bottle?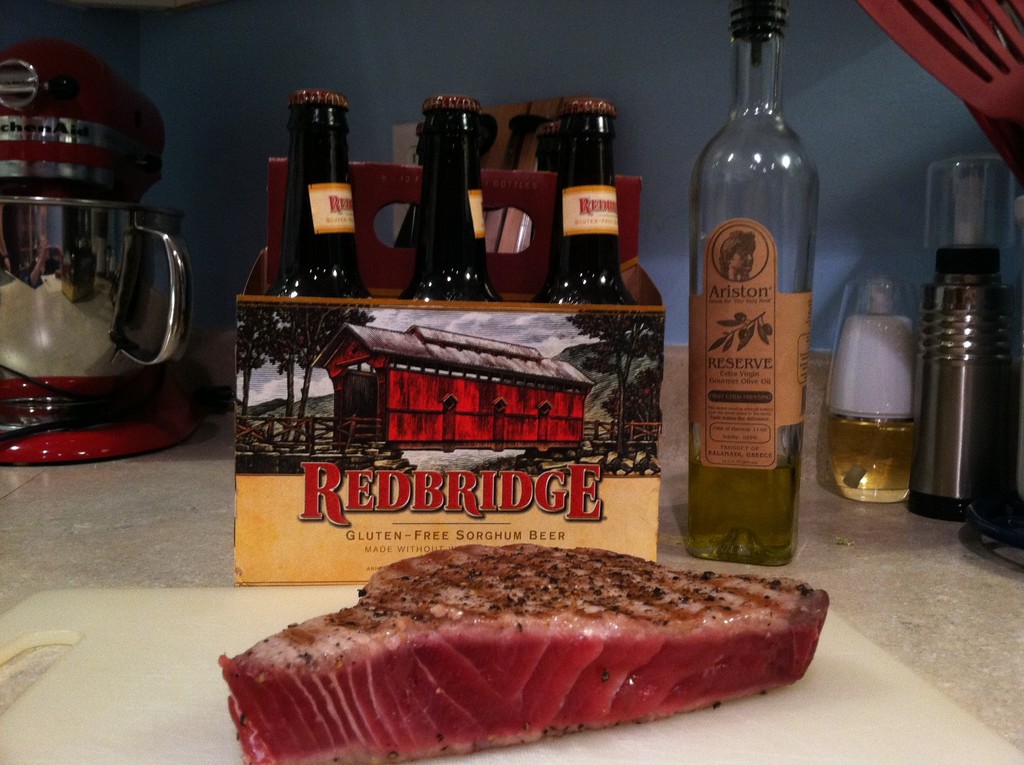
[left=400, top=93, right=506, bottom=305]
